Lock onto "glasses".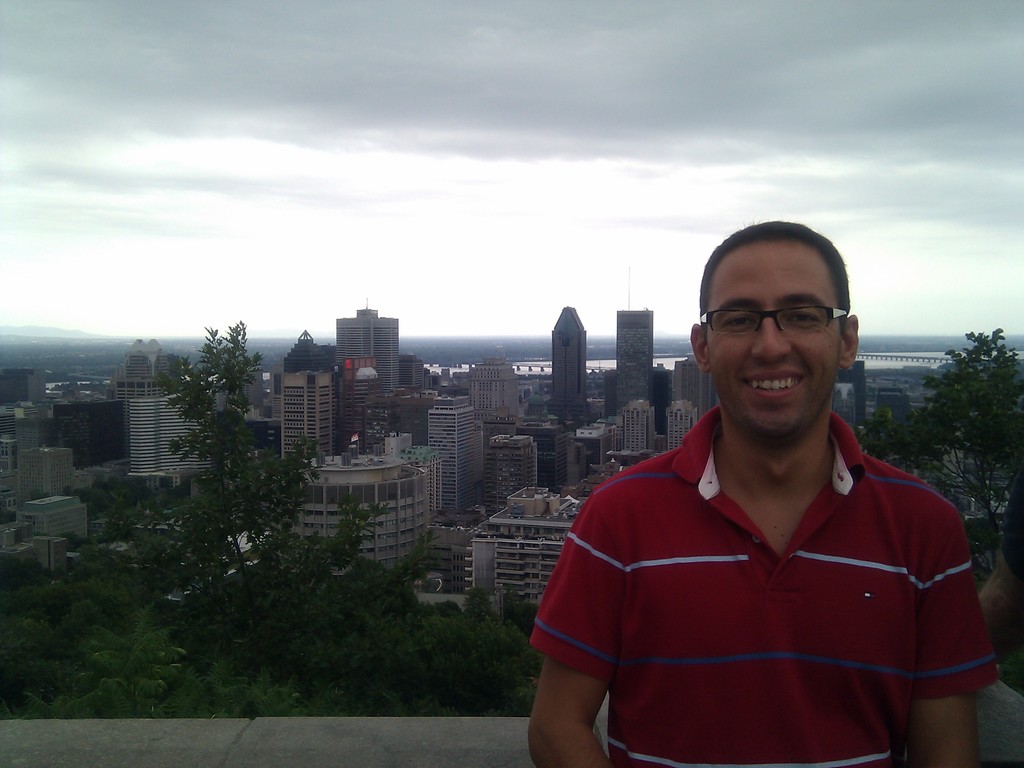
Locked: {"left": 700, "top": 300, "right": 845, "bottom": 333}.
